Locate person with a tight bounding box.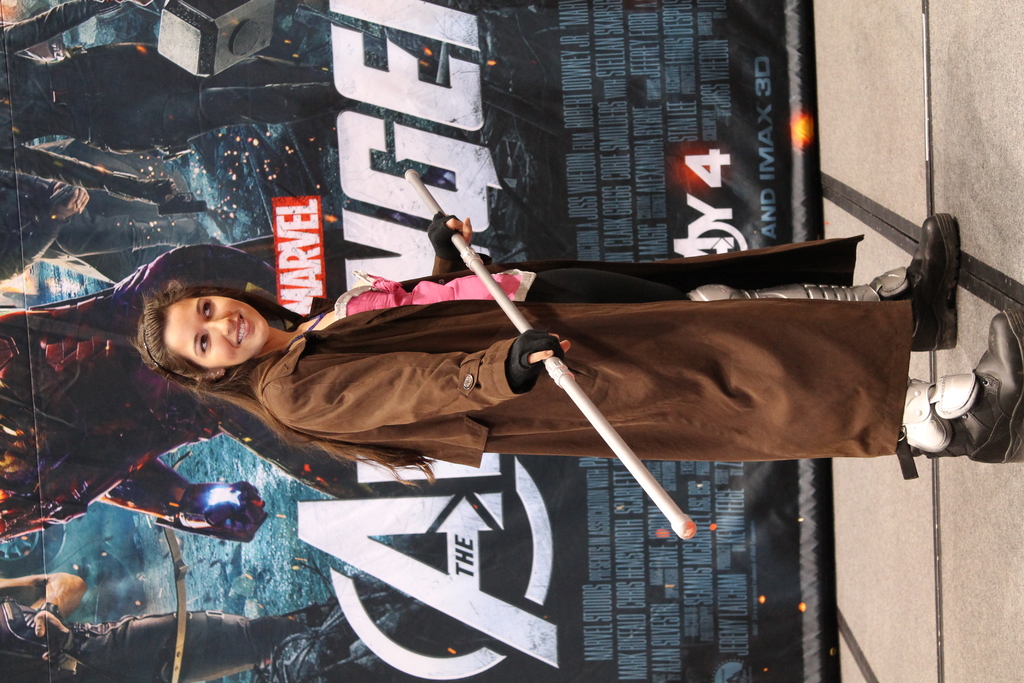
pyautogui.locateOnScreen(134, 210, 1023, 482).
